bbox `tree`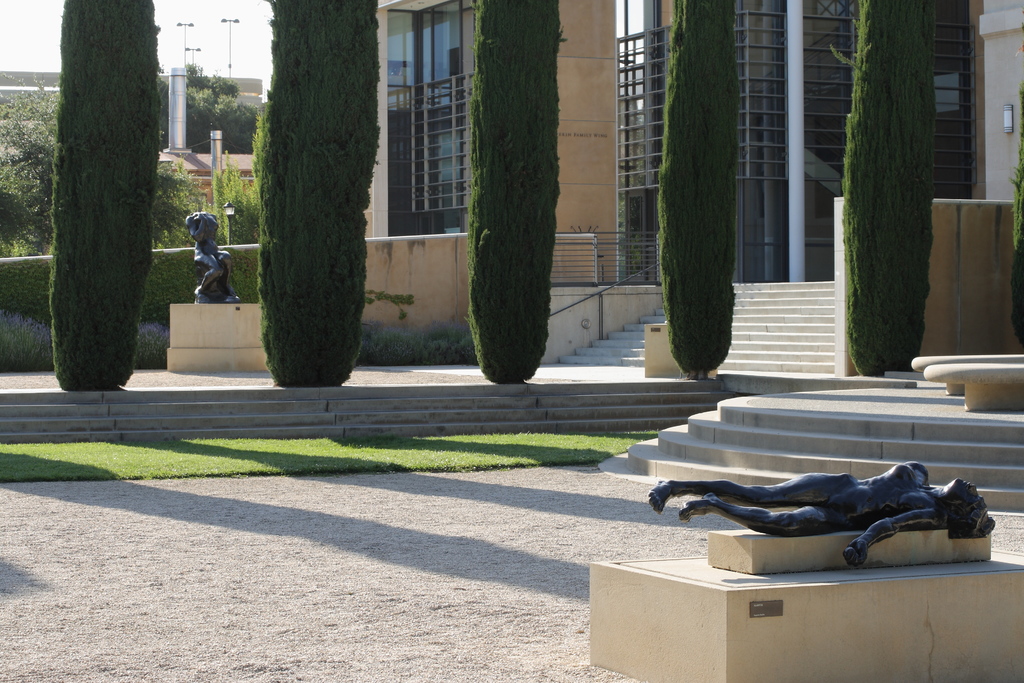
l=471, t=0, r=554, b=379
